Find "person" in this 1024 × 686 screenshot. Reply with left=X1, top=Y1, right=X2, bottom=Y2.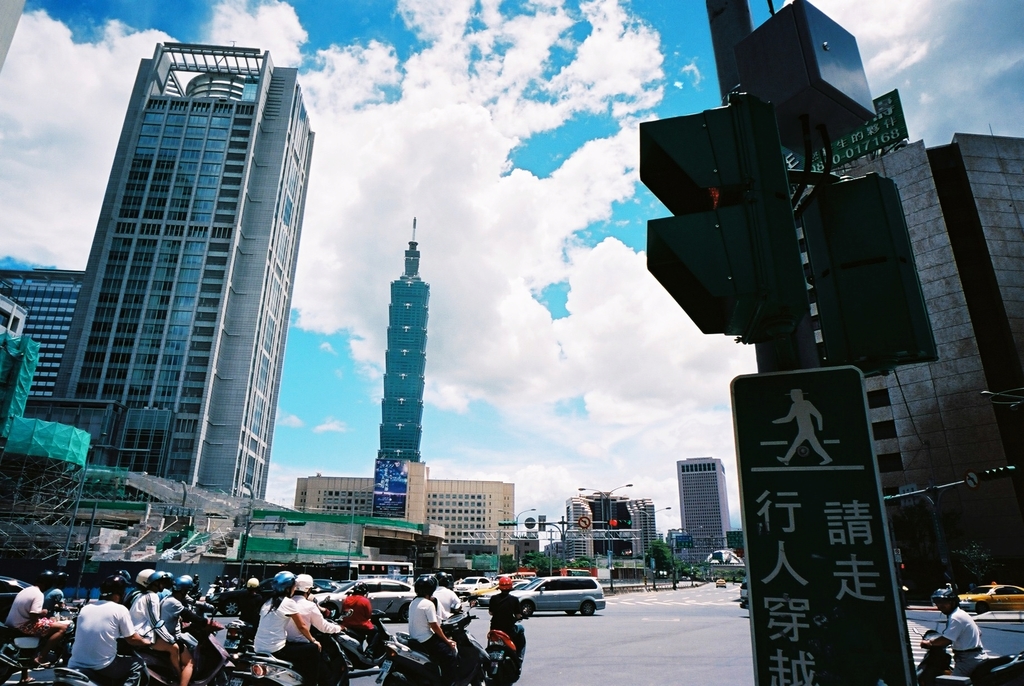
left=2, top=566, right=389, bottom=685.
